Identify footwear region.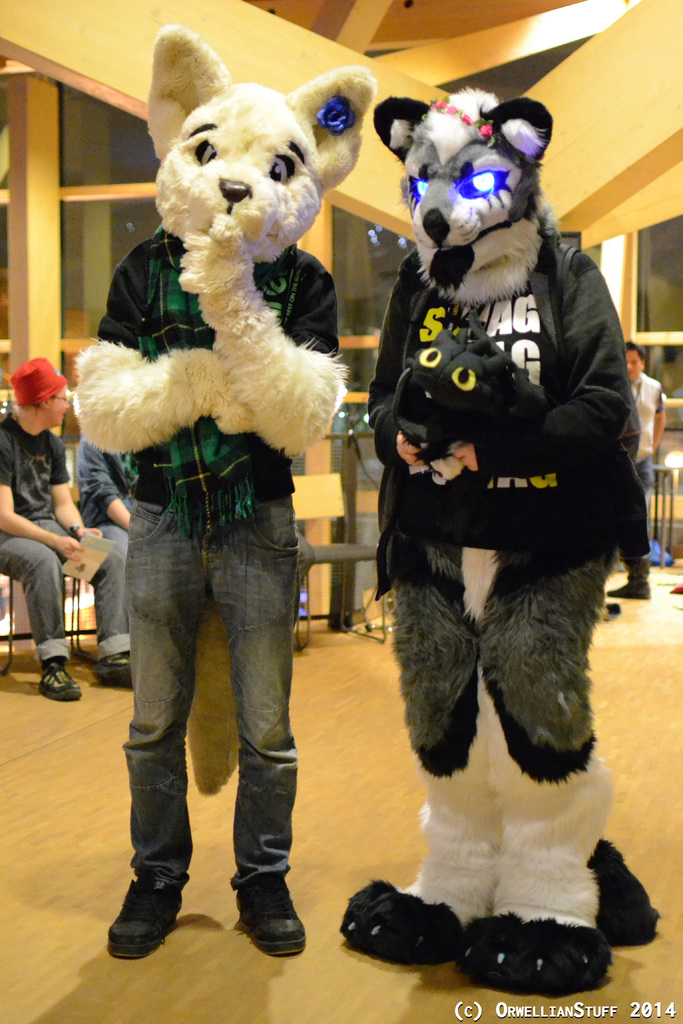
Region: 607/573/651/599.
